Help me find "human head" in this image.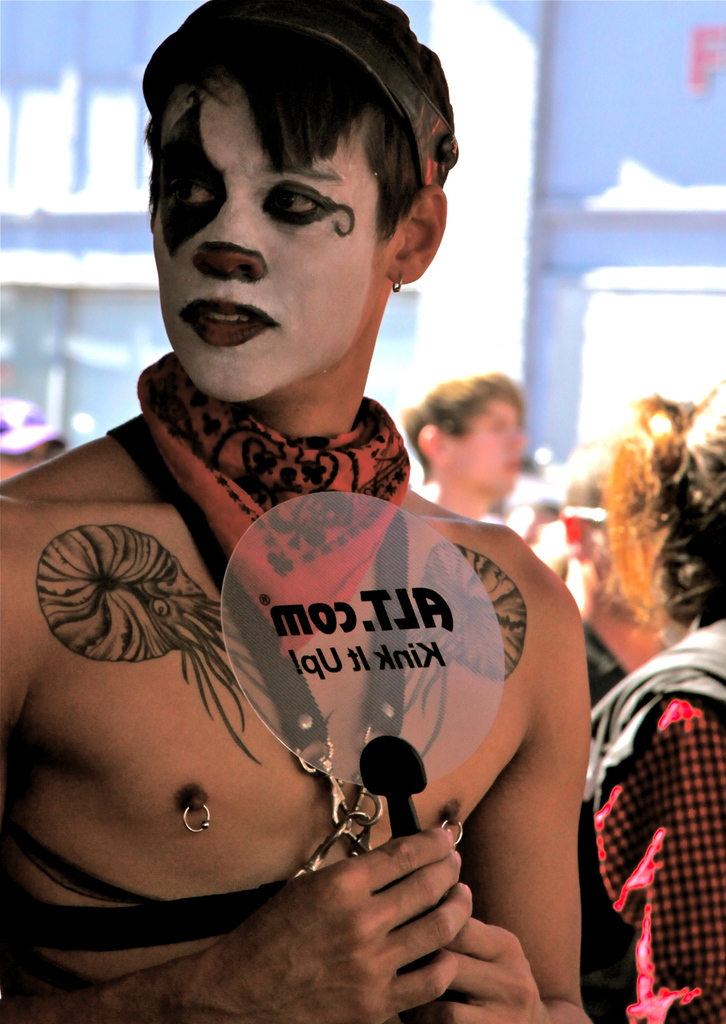
Found it: 399/367/530/494.
